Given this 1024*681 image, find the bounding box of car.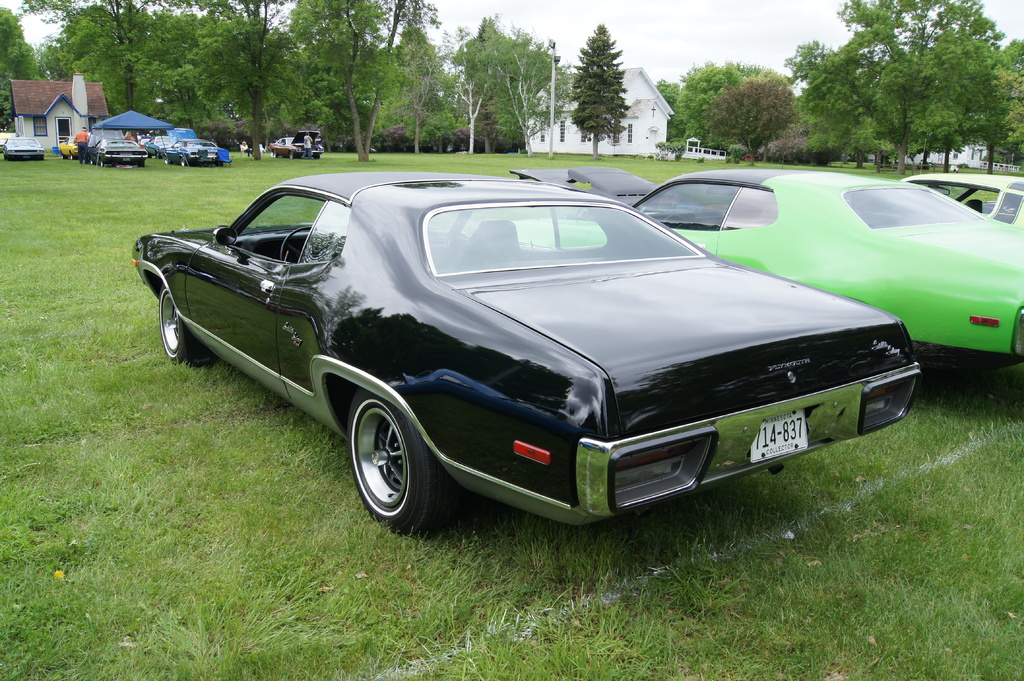
(141, 174, 941, 540).
